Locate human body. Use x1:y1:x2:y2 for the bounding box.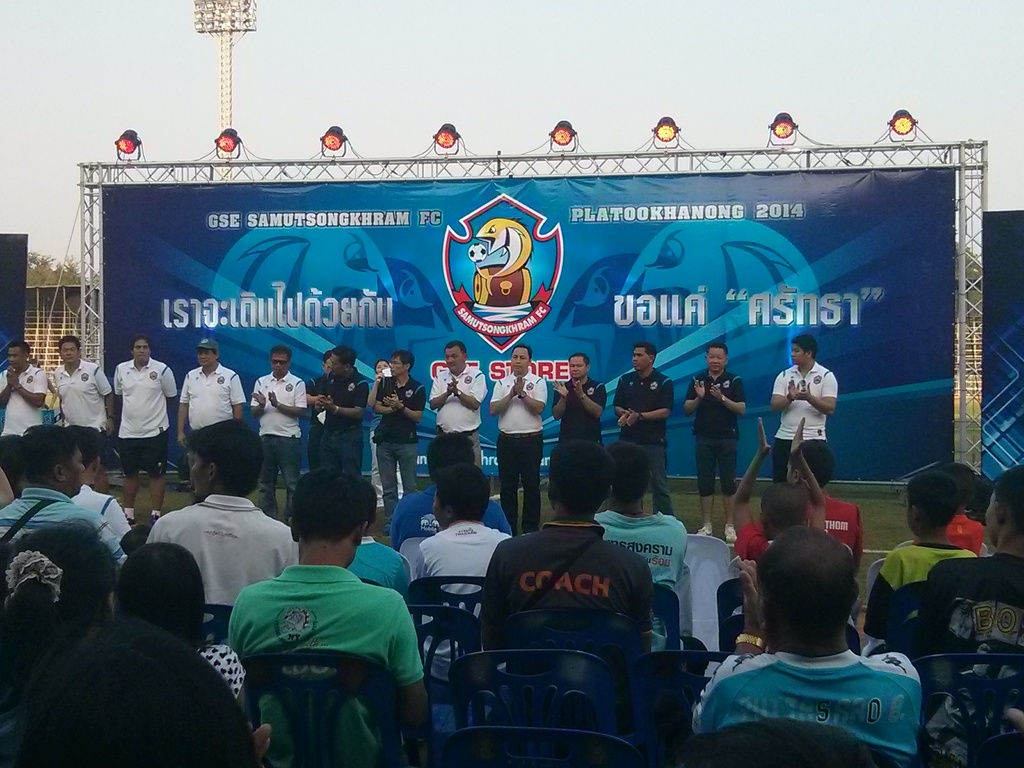
372:378:426:508.
